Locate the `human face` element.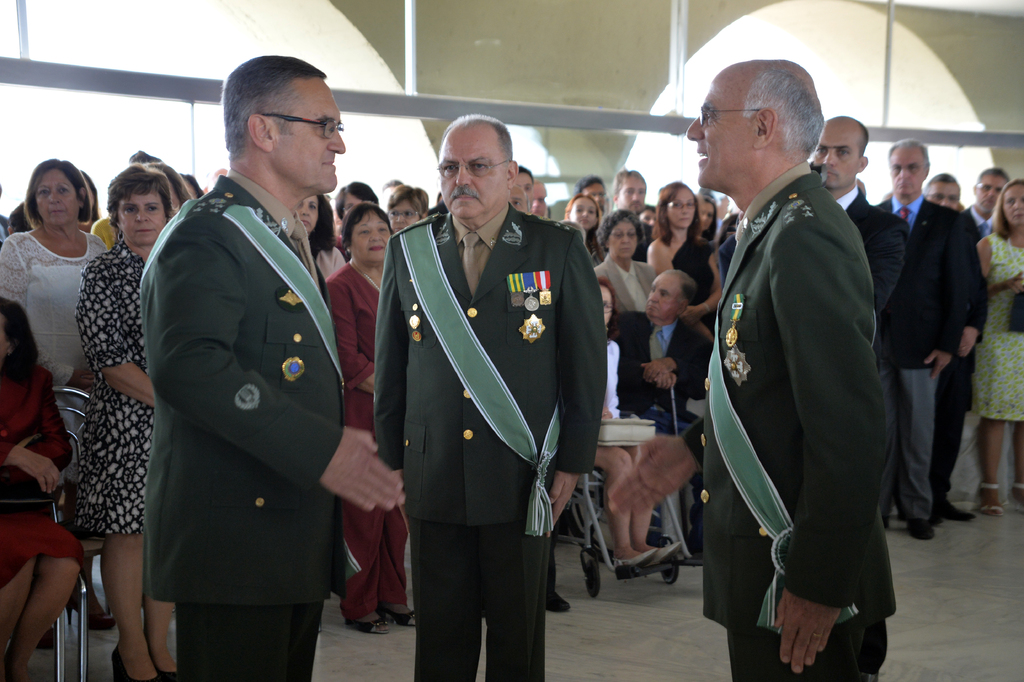
Element bbox: 29/166/80/221.
